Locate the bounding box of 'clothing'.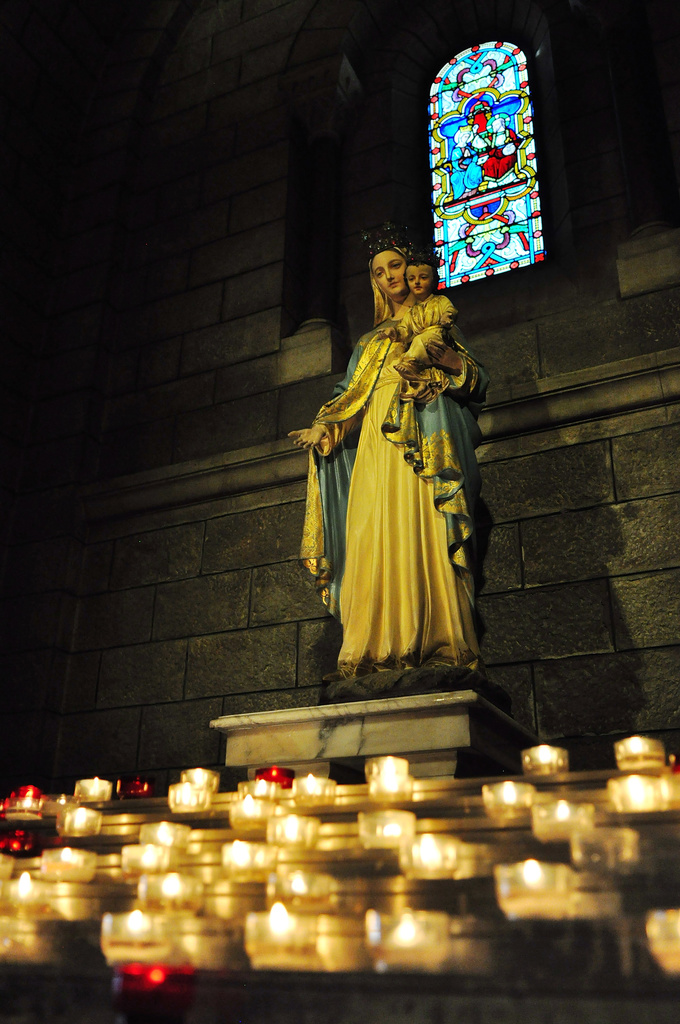
Bounding box: box=[400, 287, 455, 371].
